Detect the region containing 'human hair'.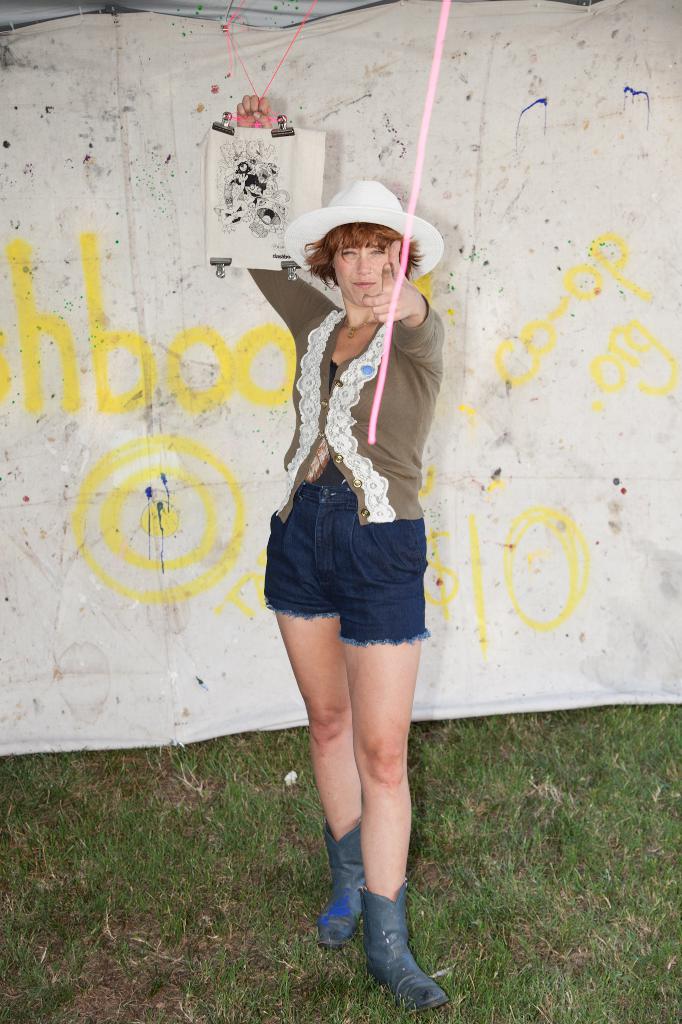
crop(313, 216, 418, 291).
